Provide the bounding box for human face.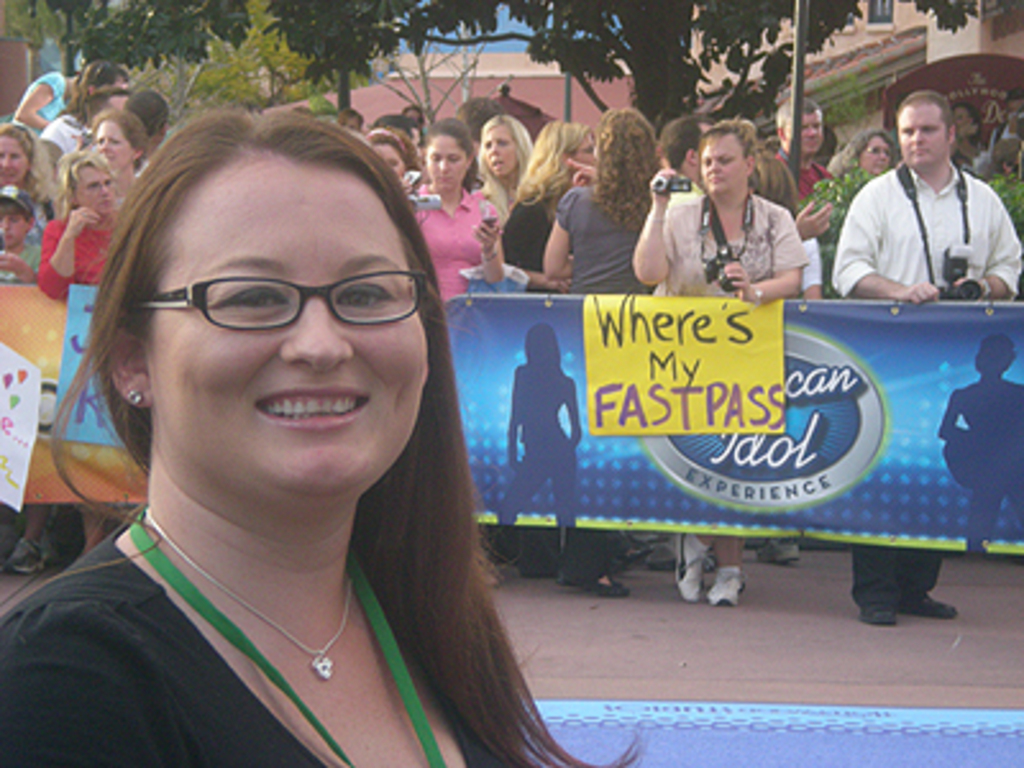
(95,118,141,164).
